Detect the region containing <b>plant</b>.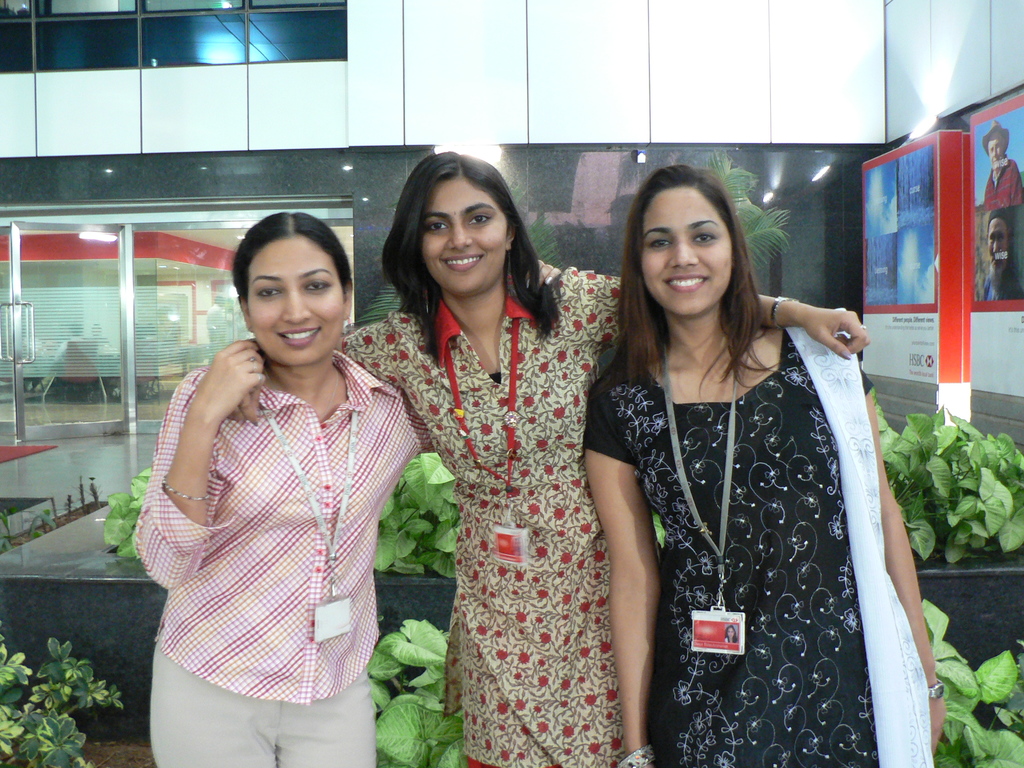
locate(363, 618, 469, 767).
